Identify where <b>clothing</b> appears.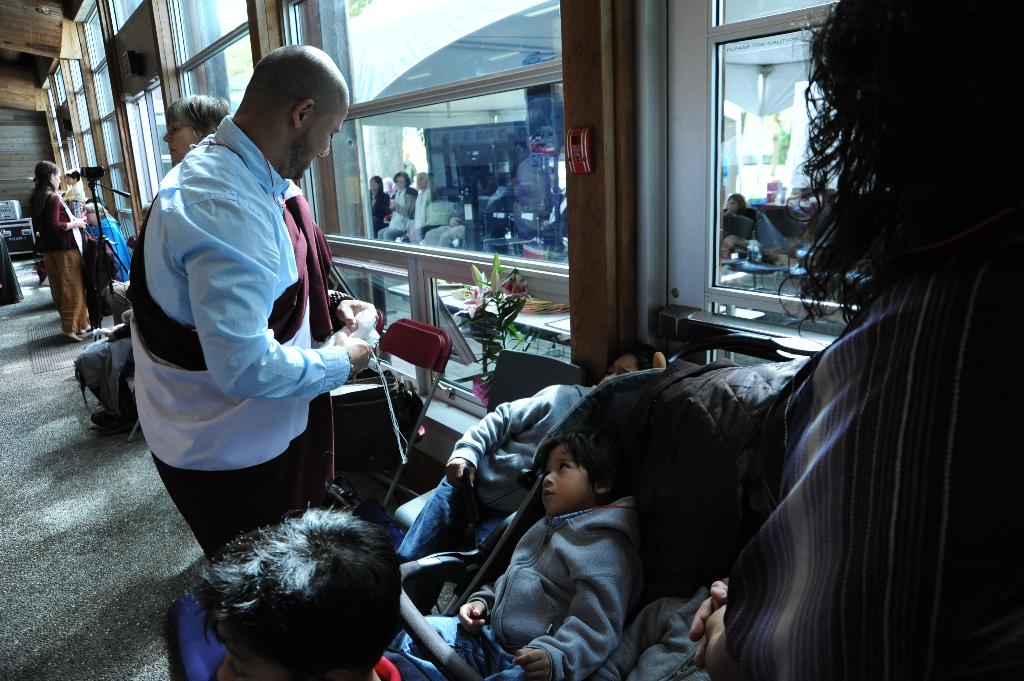
Appears at [x1=730, y1=232, x2=1023, y2=680].
